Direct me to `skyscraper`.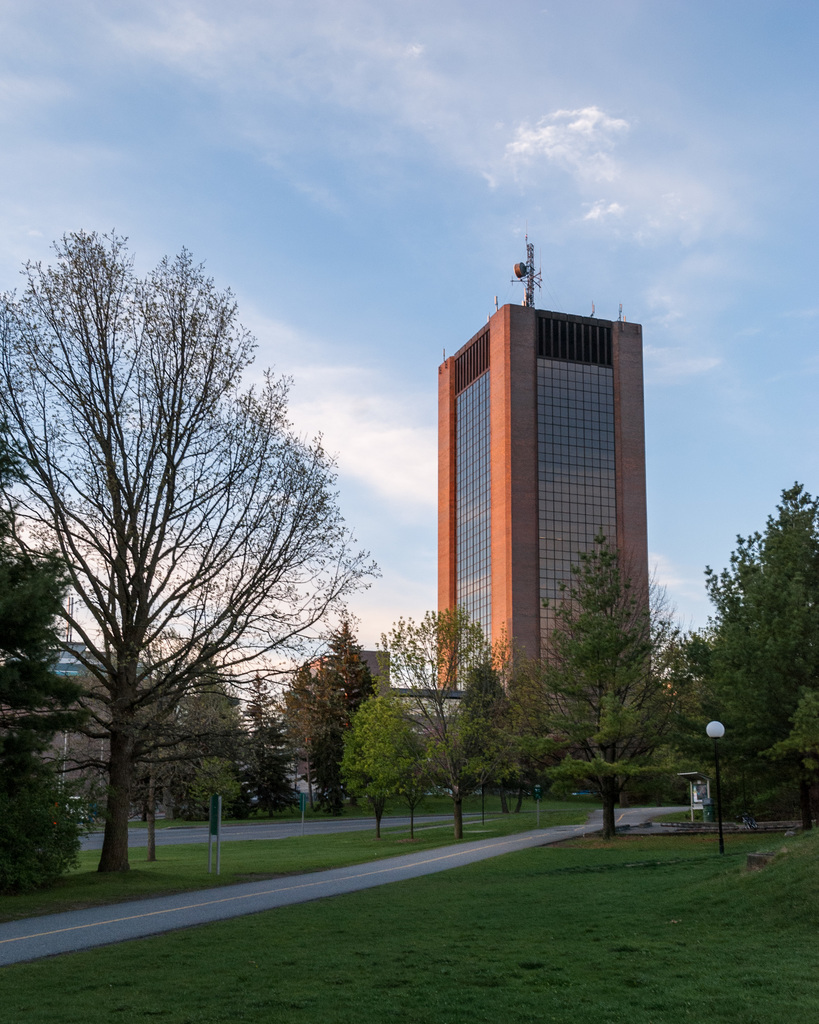
Direction: region(434, 230, 651, 756).
